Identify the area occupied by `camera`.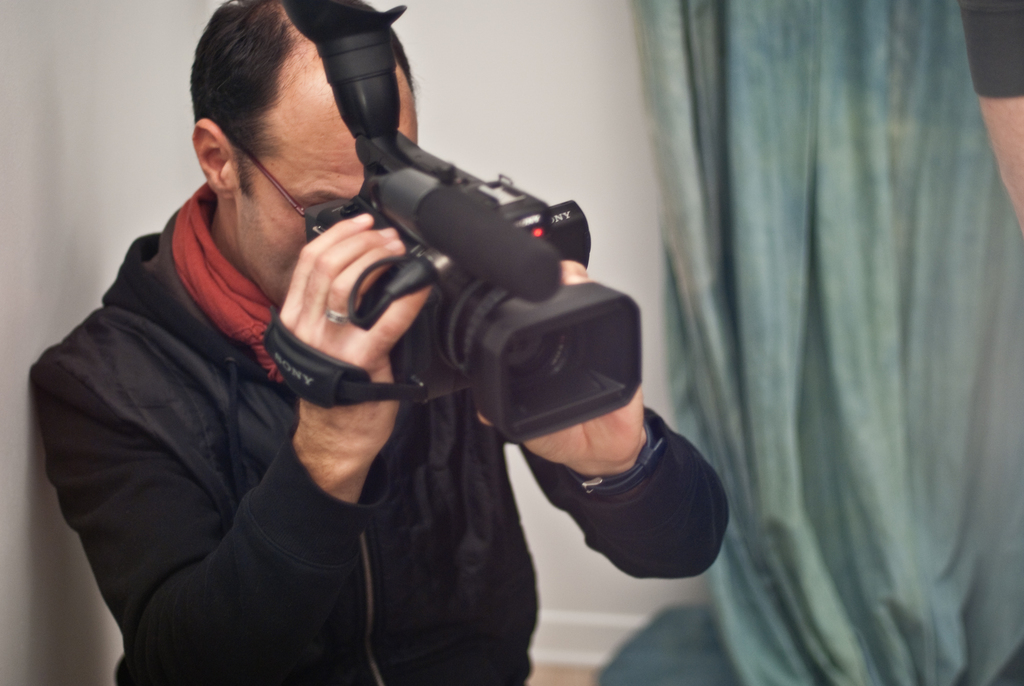
Area: 276, 2, 646, 444.
